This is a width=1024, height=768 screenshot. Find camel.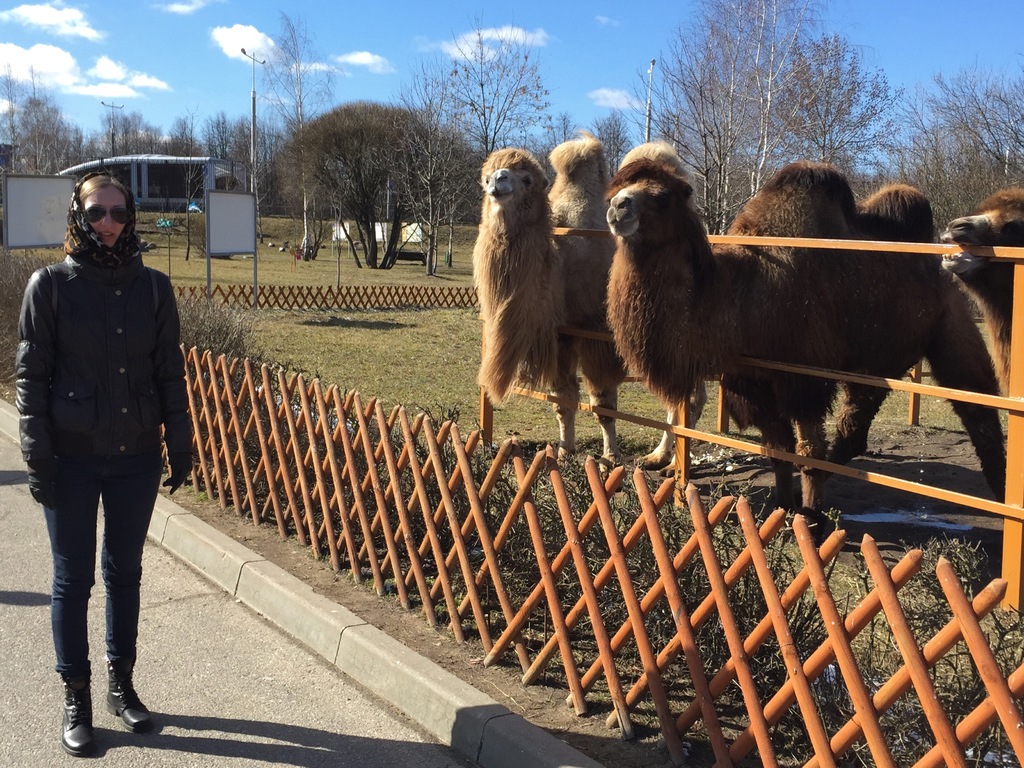
Bounding box: {"left": 612, "top": 162, "right": 945, "bottom": 543}.
